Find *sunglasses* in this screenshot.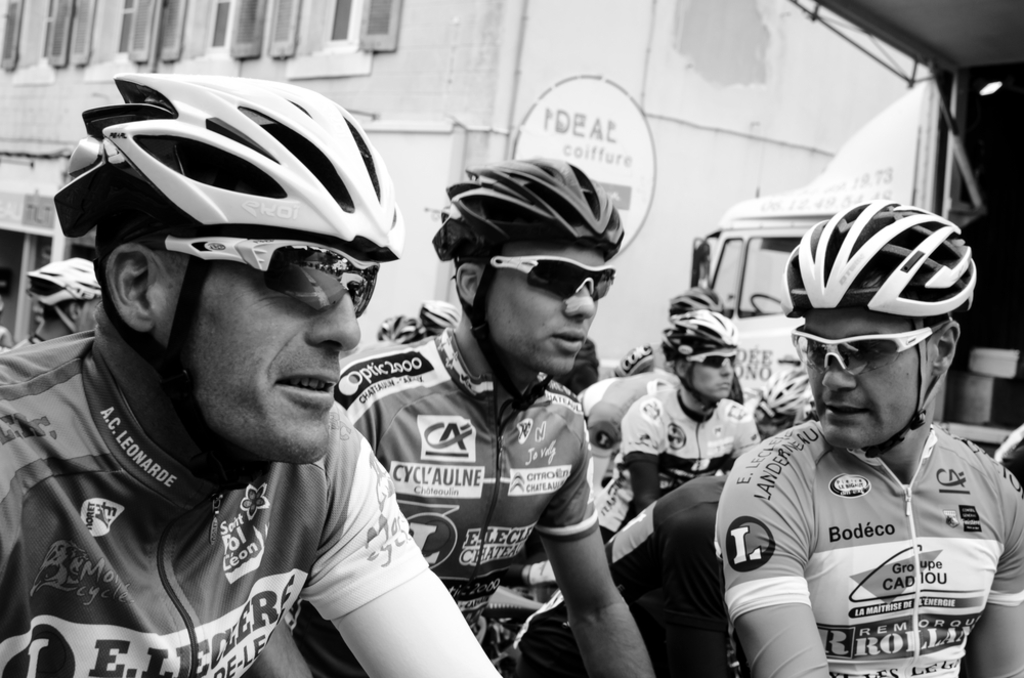
The bounding box for *sunglasses* is x1=132 y1=232 x2=378 y2=323.
